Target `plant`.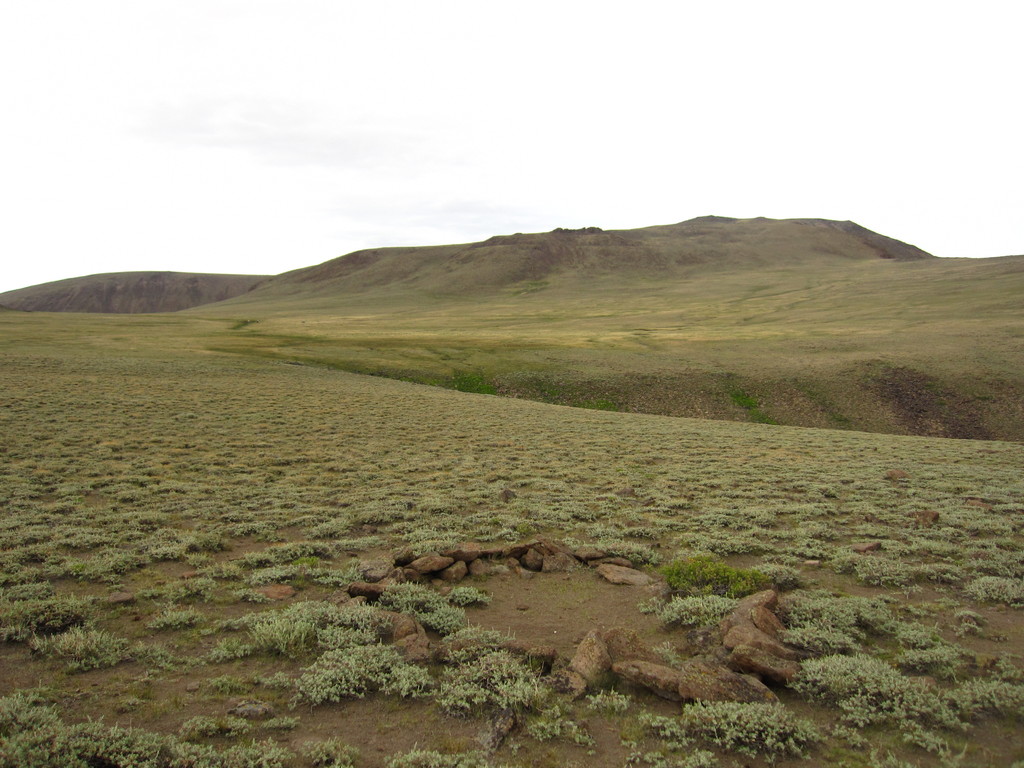
Target region: 278:640:431:717.
